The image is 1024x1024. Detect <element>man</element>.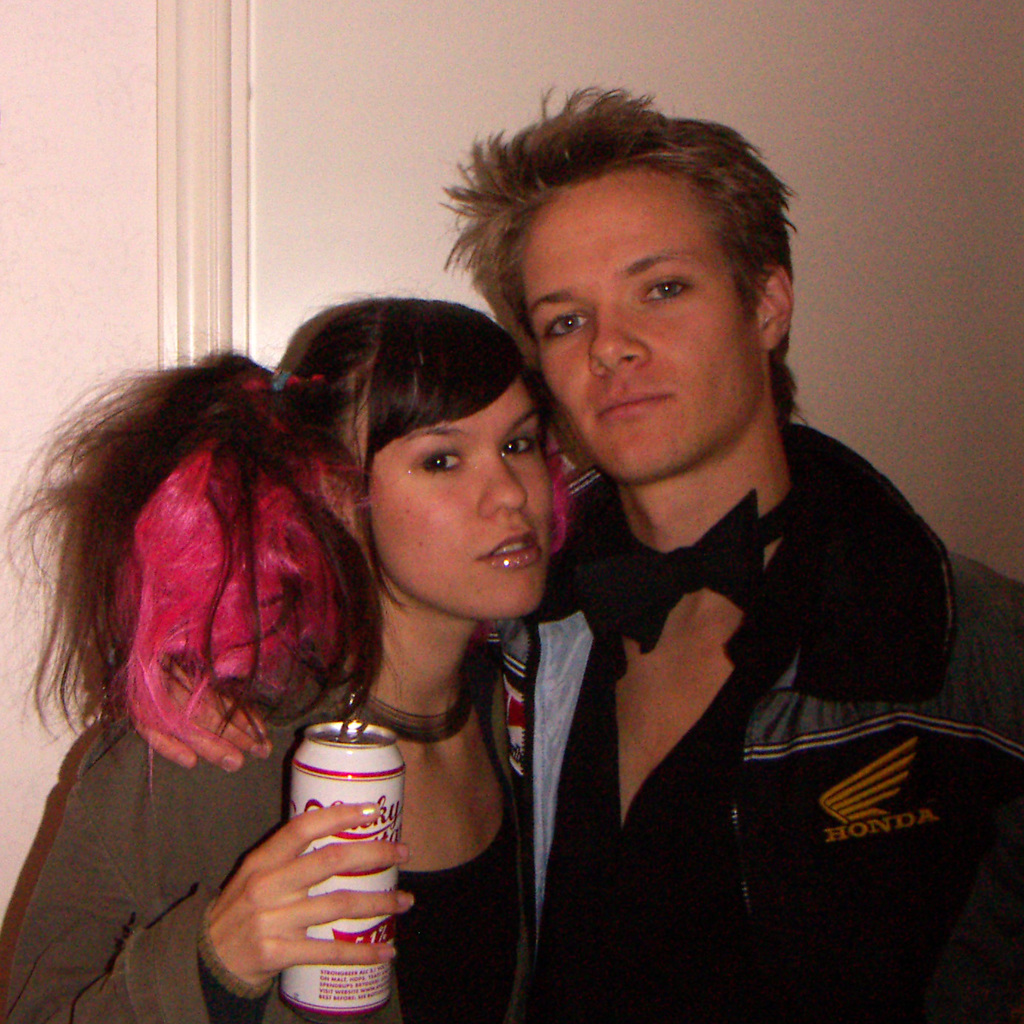
Detection: rect(442, 88, 1023, 1023).
